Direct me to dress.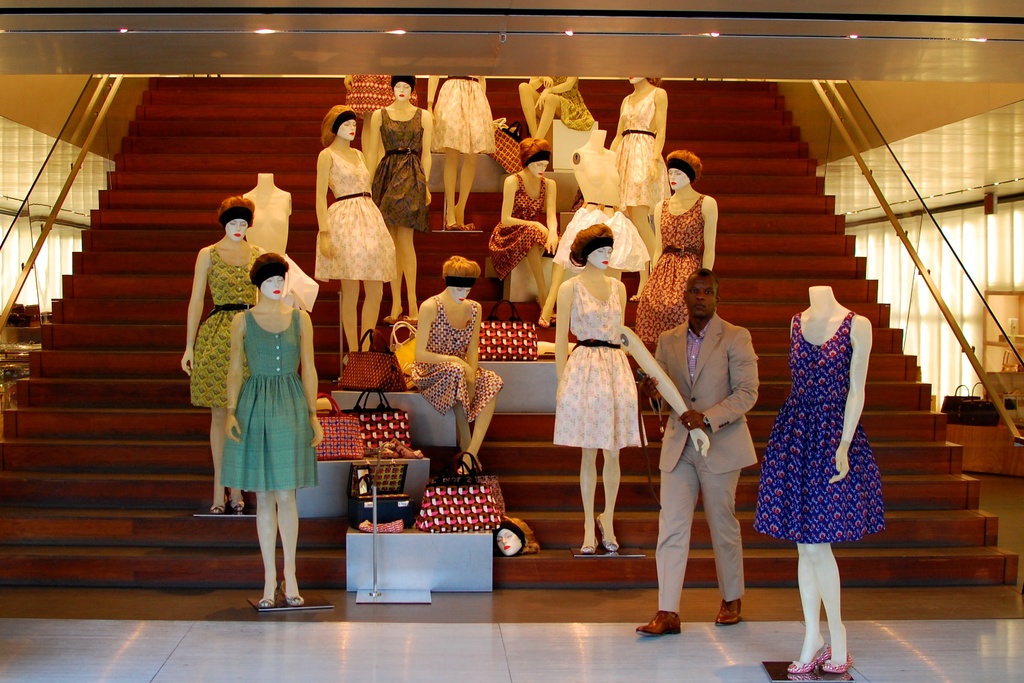
Direction: {"x1": 539, "y1": 73, "x2": 595, "y2": 129}.
